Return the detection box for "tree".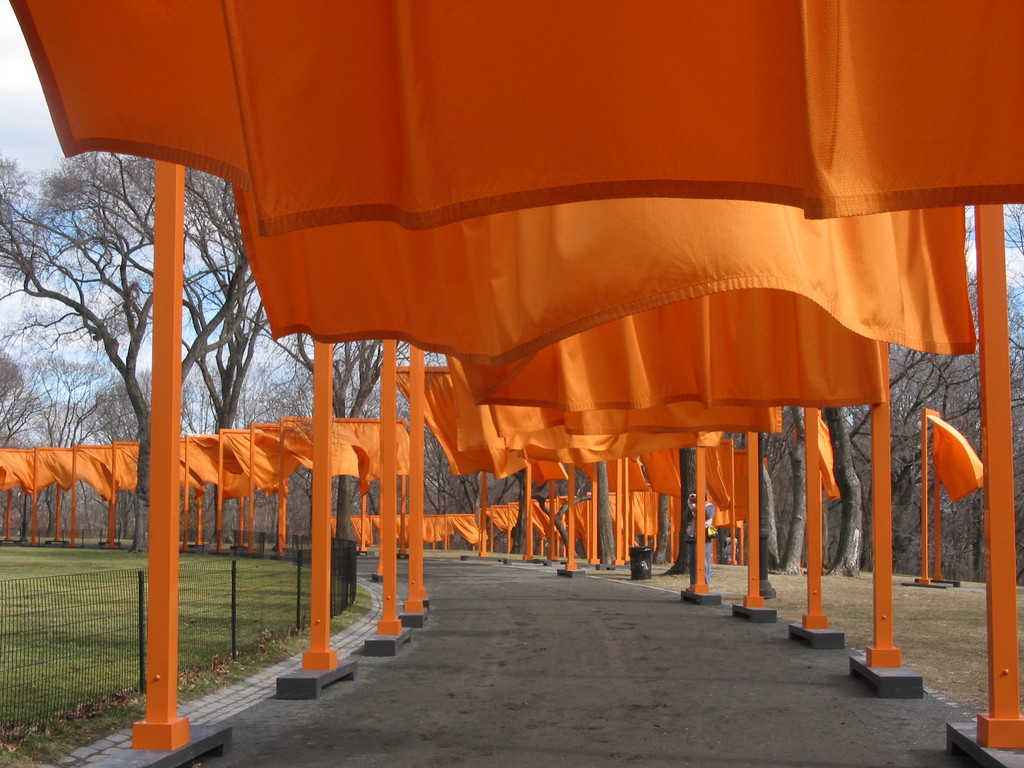
261/326/398/545.
